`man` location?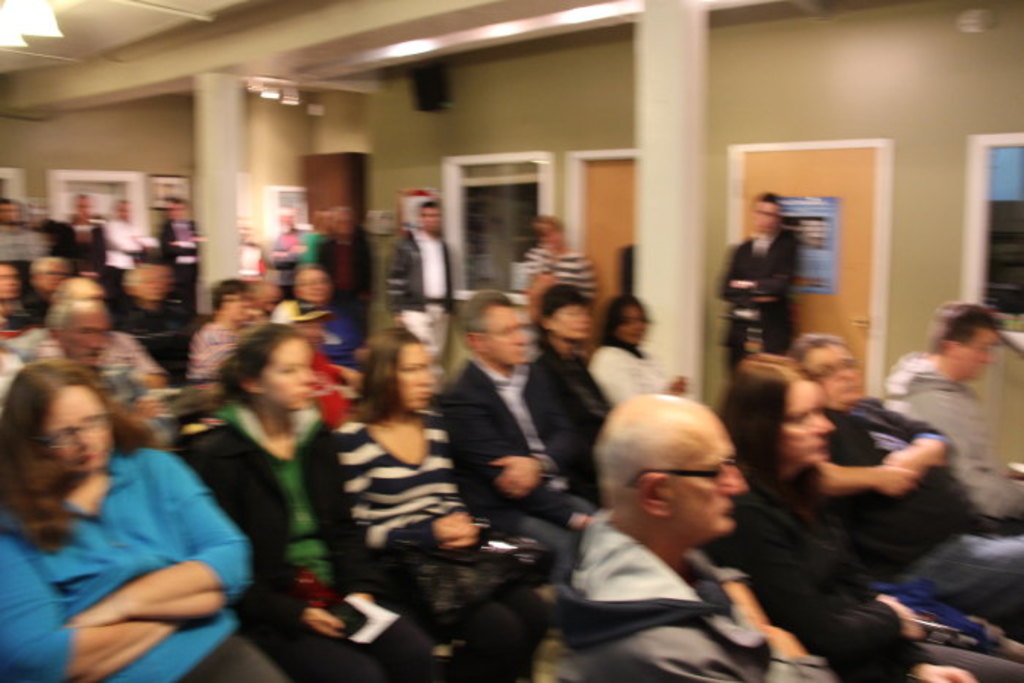
left=53, top=273, right=178, bottom=393
